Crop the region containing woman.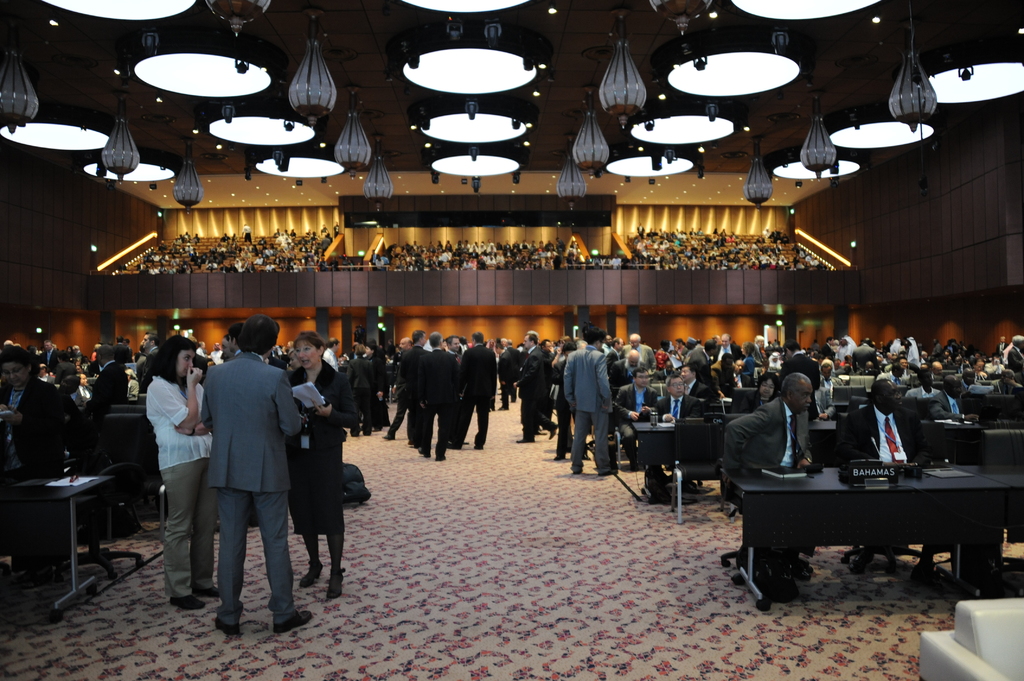
Crop region: crop(0, 344, 64, 586).
